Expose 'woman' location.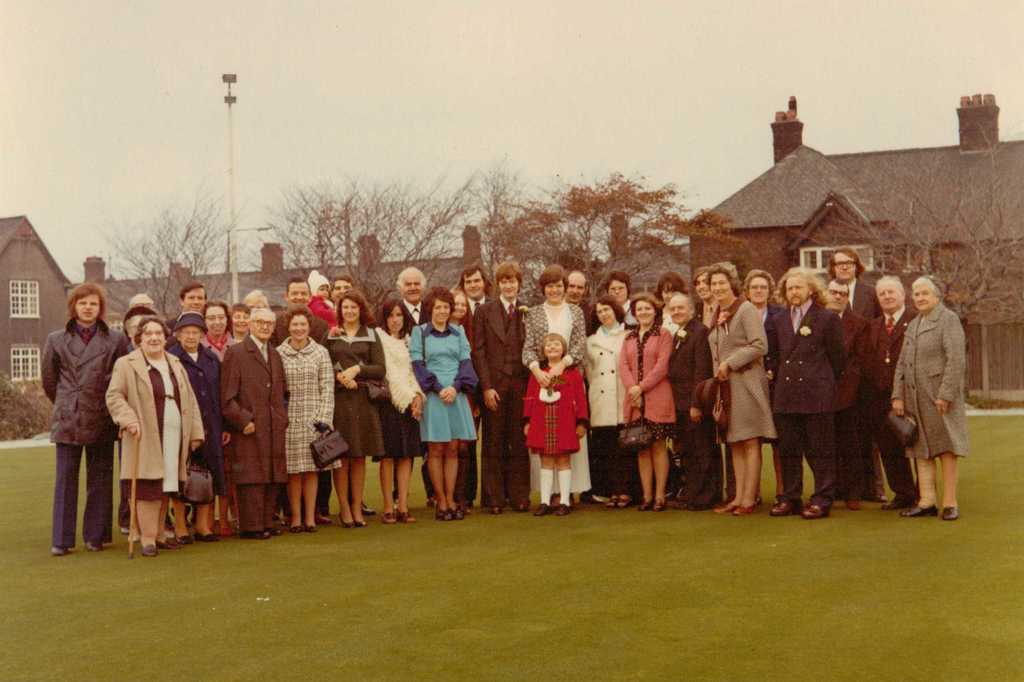
Exposed at x1=367, y1=295, x2=422, y2=526.
